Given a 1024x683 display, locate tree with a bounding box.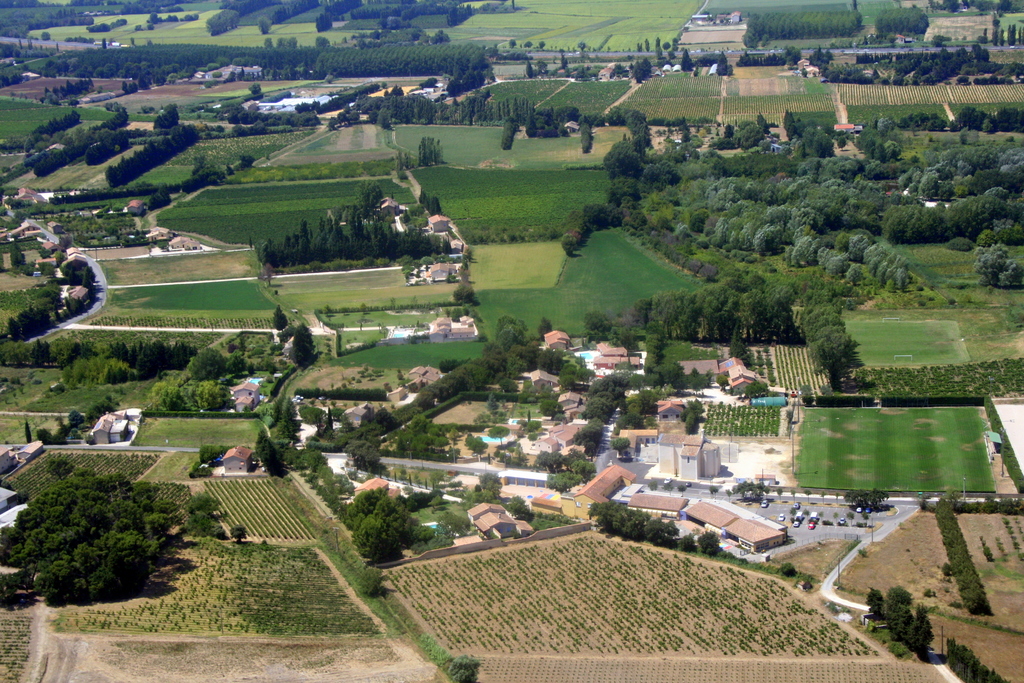
Located: l=290, t=327, r=315, b=367.
